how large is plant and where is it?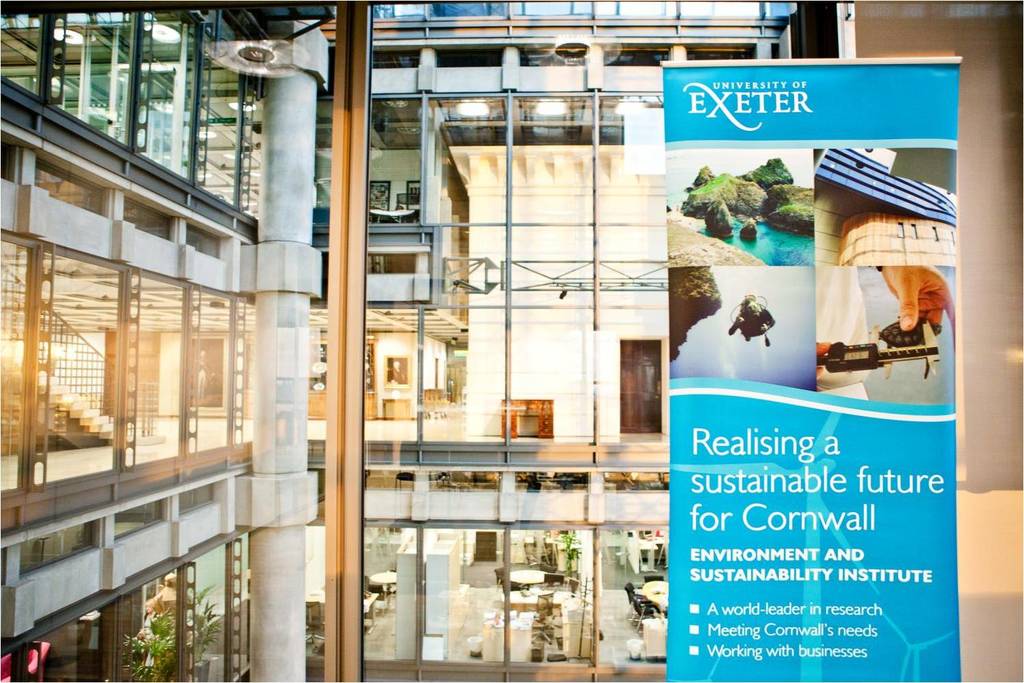
Bounding box: Rect(535, 524, 579, 573).
